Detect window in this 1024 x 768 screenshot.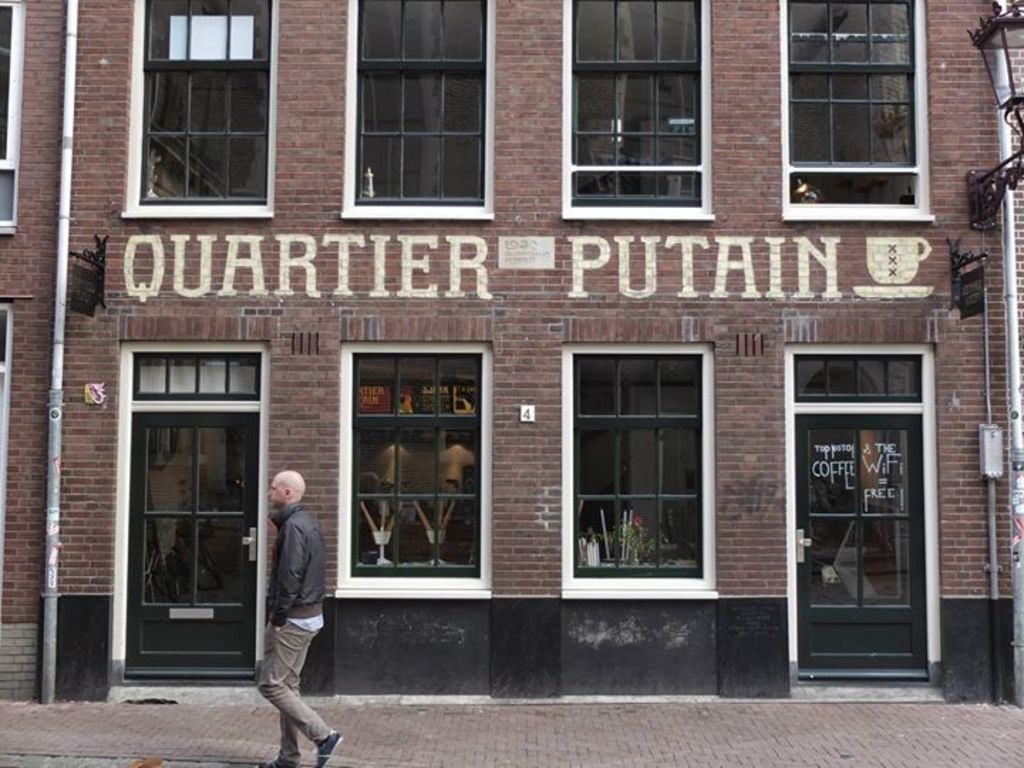
Detection: region(336, 314, 496, 602).
